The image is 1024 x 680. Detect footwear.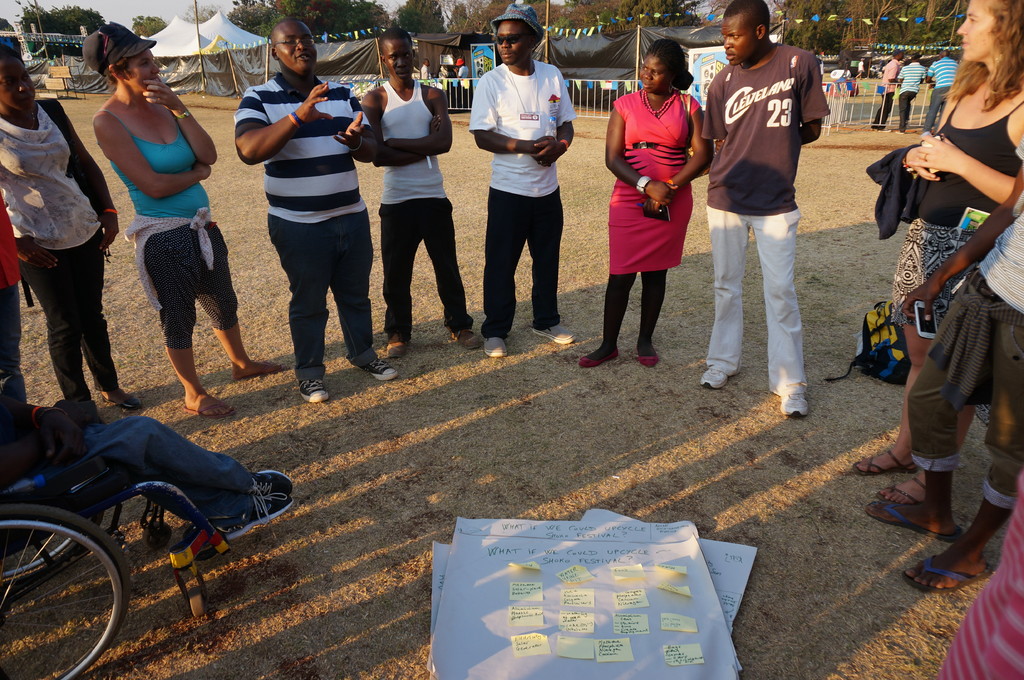
Detection: bbox=[105, 395, 143, 415].
